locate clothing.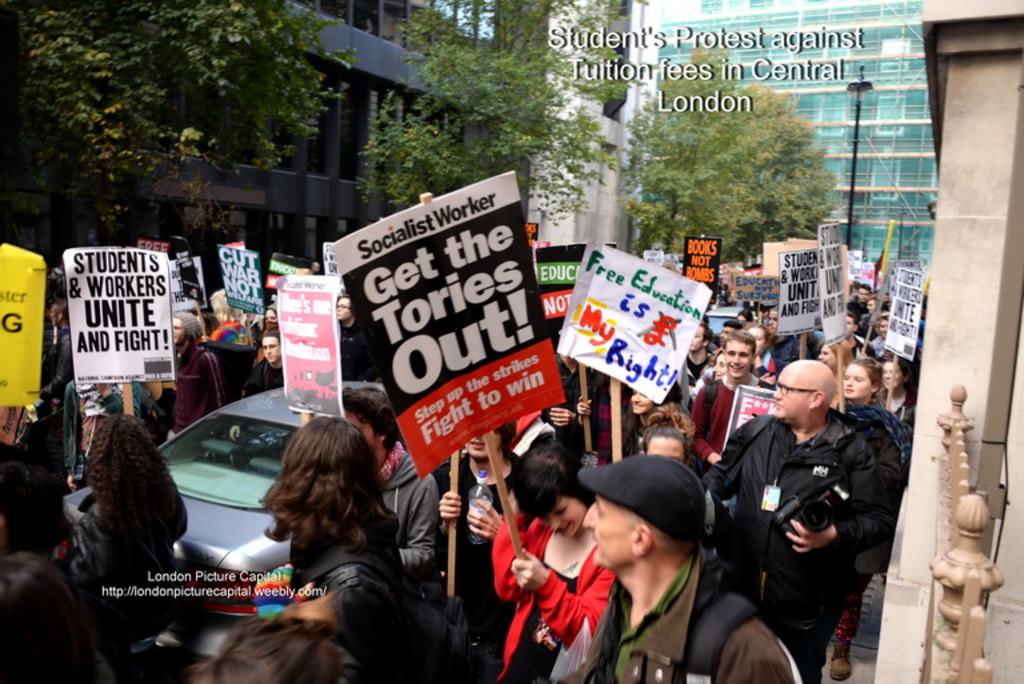
Bounding box: region(341, 312, 383, 383).
